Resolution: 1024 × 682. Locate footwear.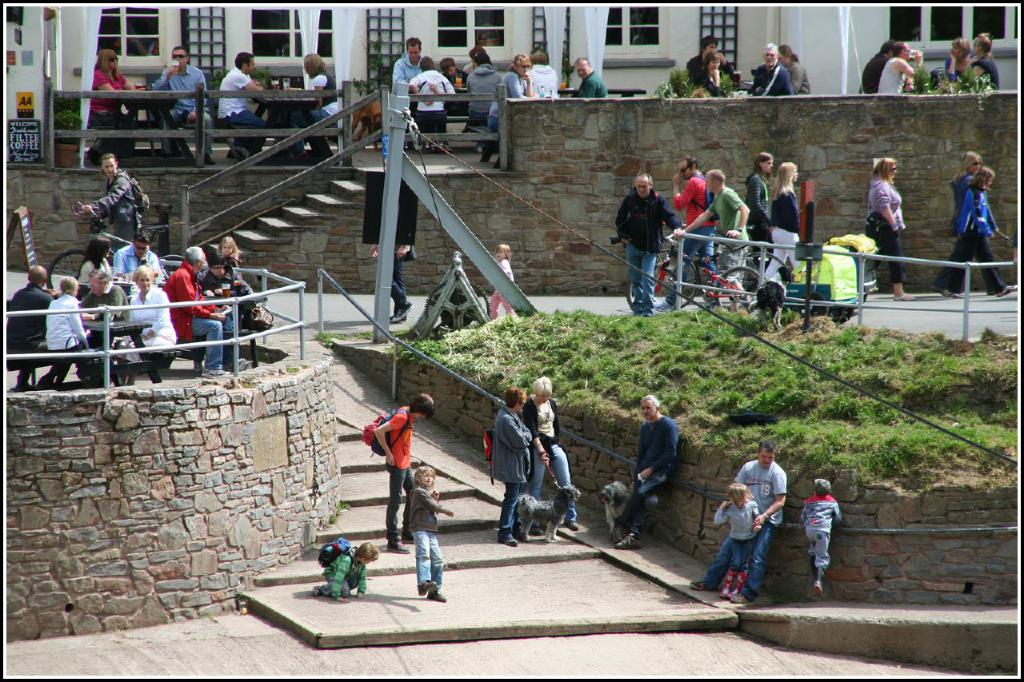
<region>615, 539, 640, 549</region>.
